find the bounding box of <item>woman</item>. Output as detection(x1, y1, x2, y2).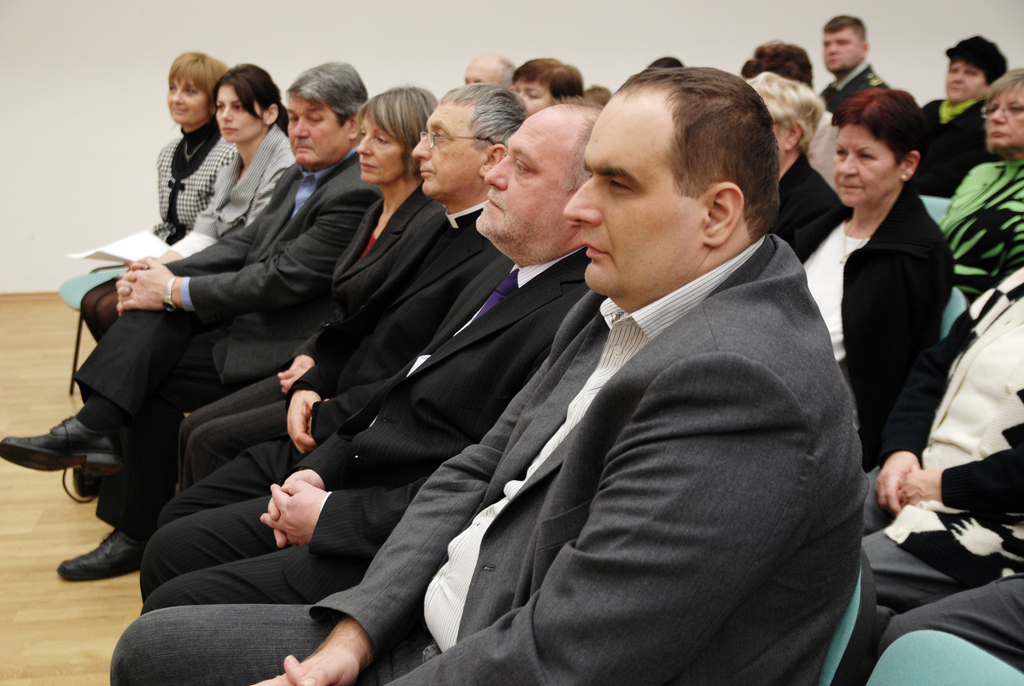
detection(511, 58, 584, 114).
